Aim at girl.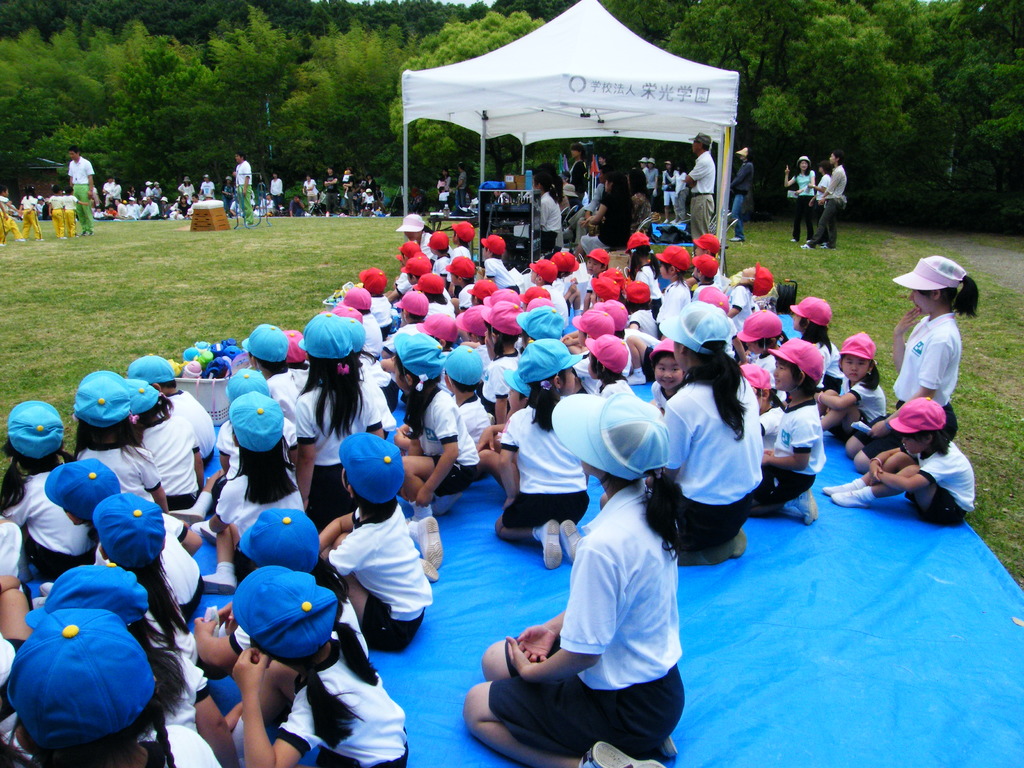
Aimed at 827 399 975 526.
